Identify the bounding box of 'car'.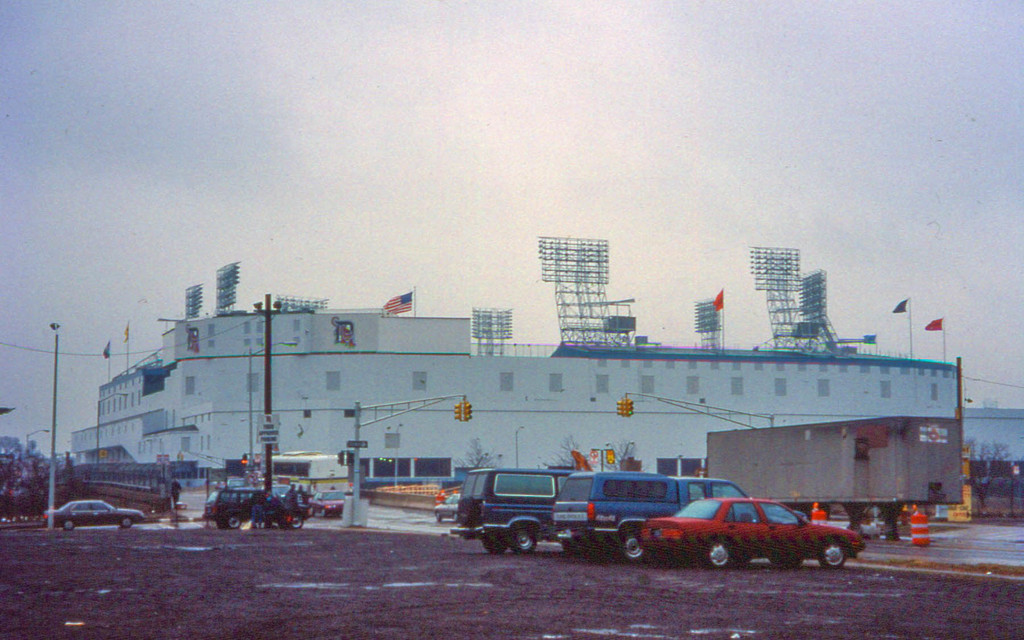
634, 498, 867, 573.
